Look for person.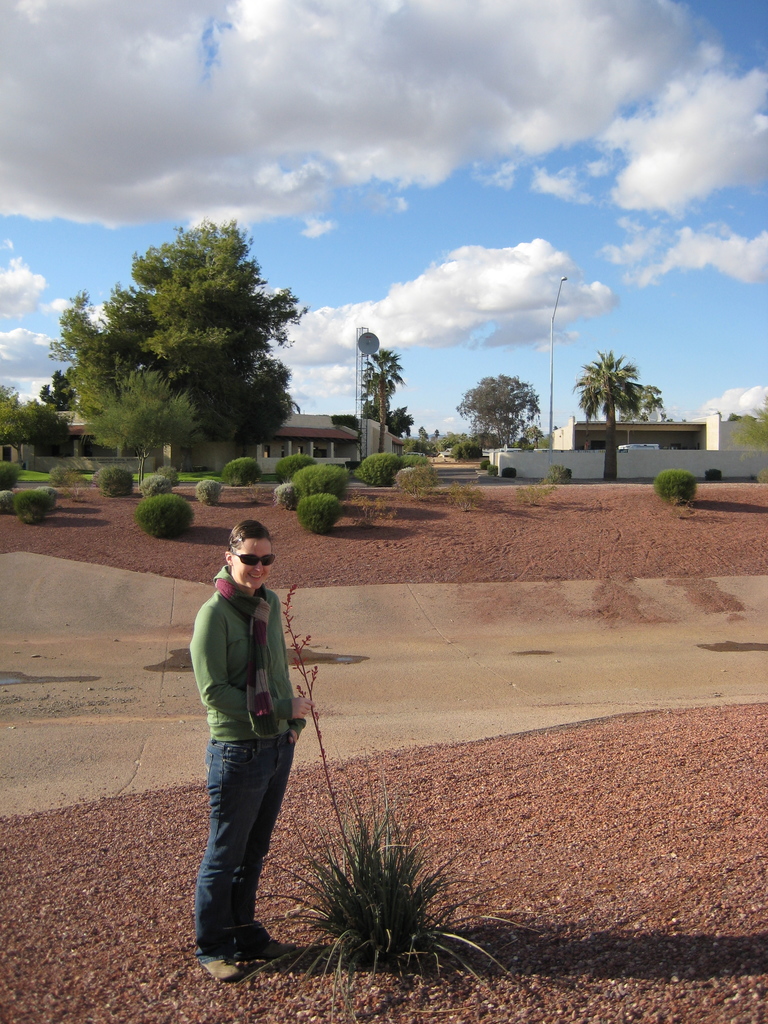
Found: box(187, 504, 314, 953).
